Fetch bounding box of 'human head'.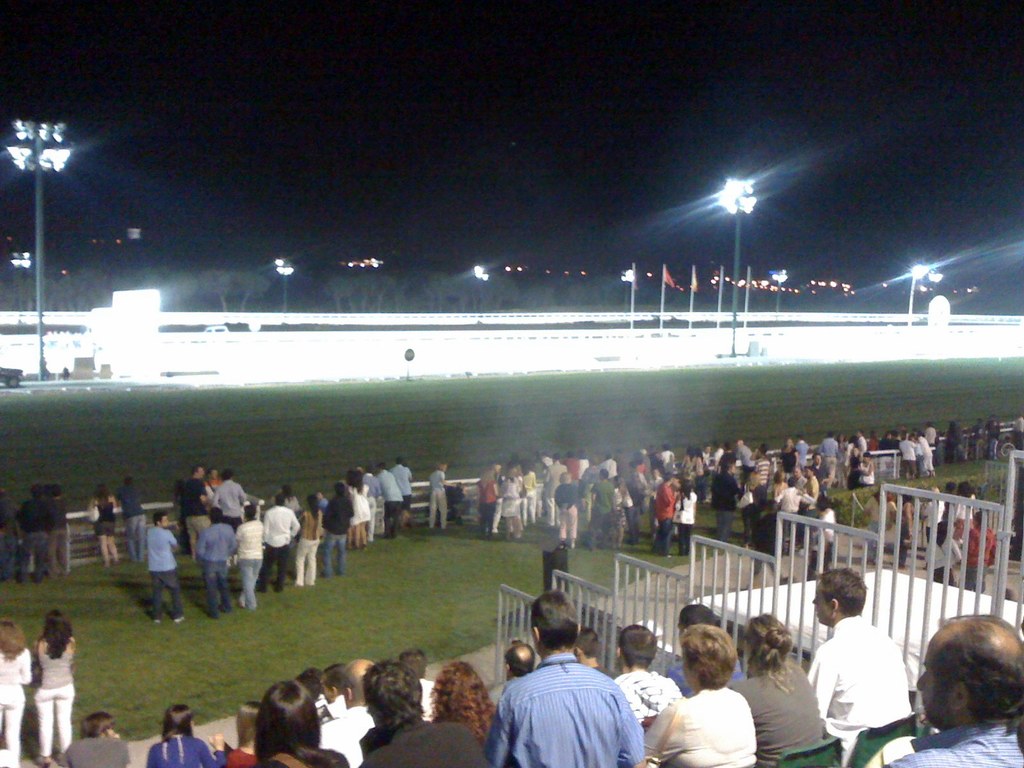
Bbox: left=318, top=662, right=340, bottom=704.
